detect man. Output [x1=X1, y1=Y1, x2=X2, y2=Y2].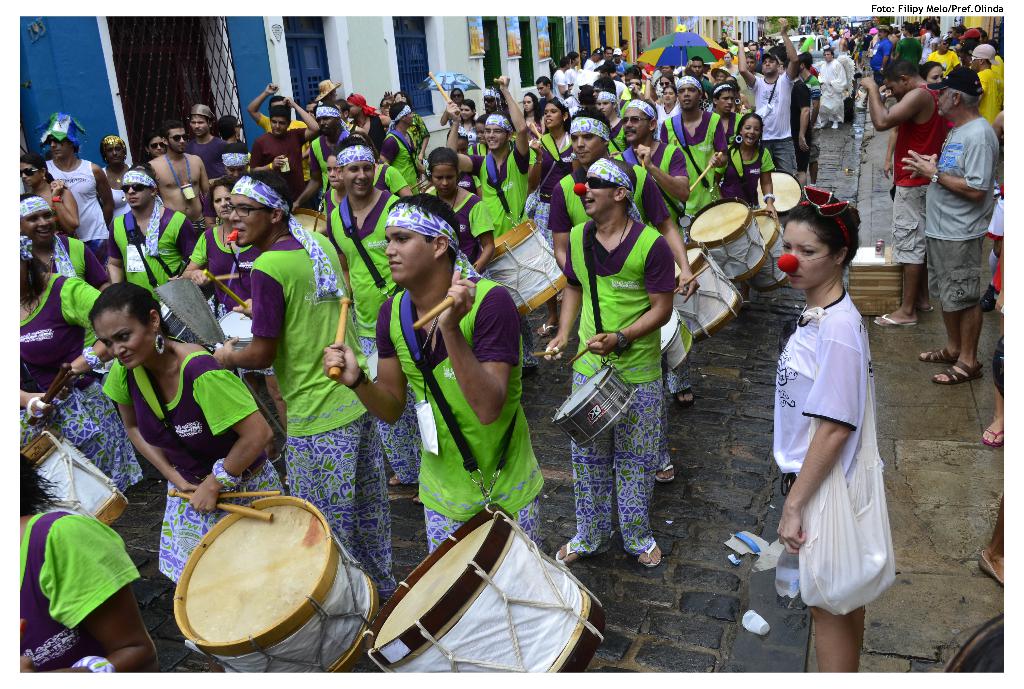
[x1=24, y1=110, x2=111, y2=260].
